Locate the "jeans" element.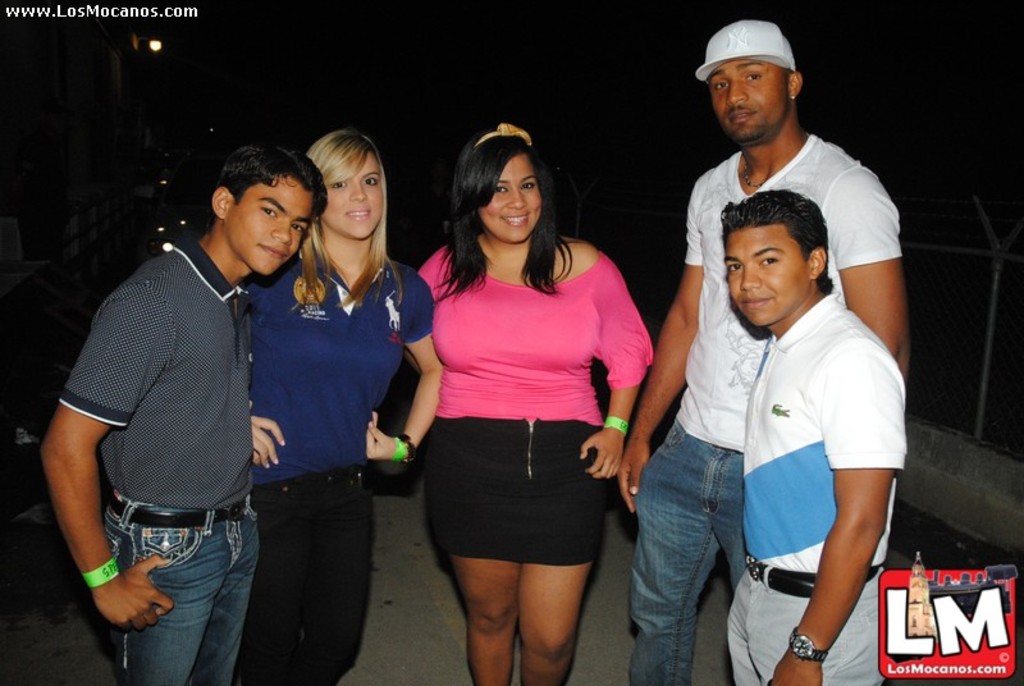
Element bbox: <bbox>233, 470, 371, 685</bbox>.
